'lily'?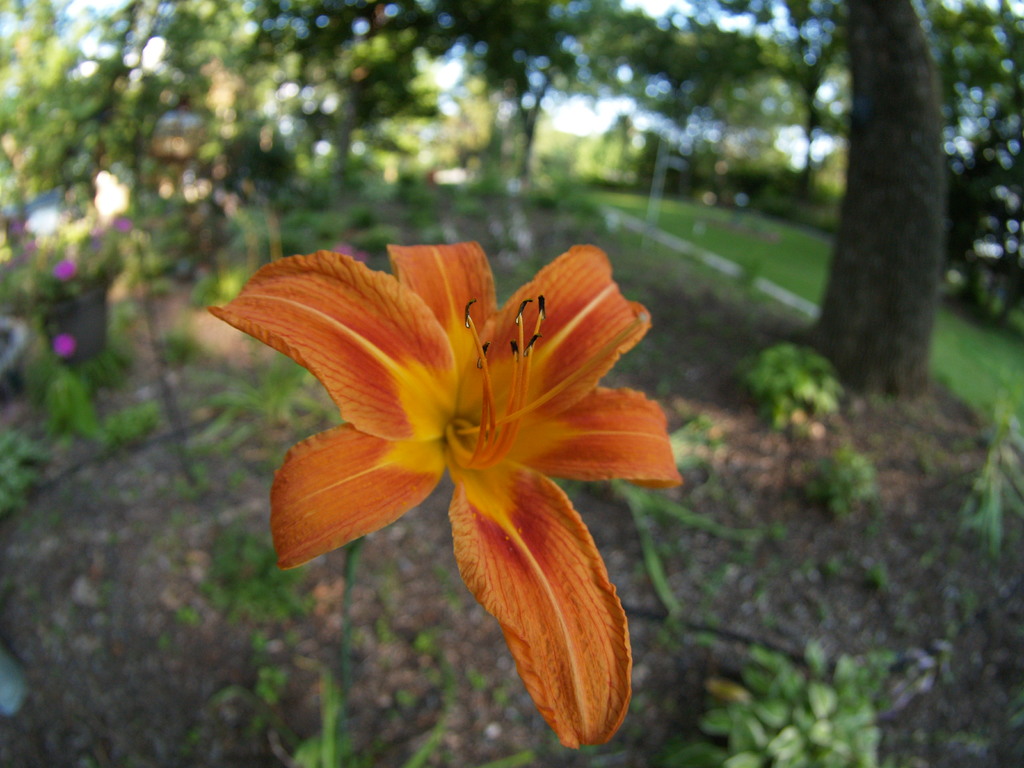
rect(213, 243, 685, 748)
